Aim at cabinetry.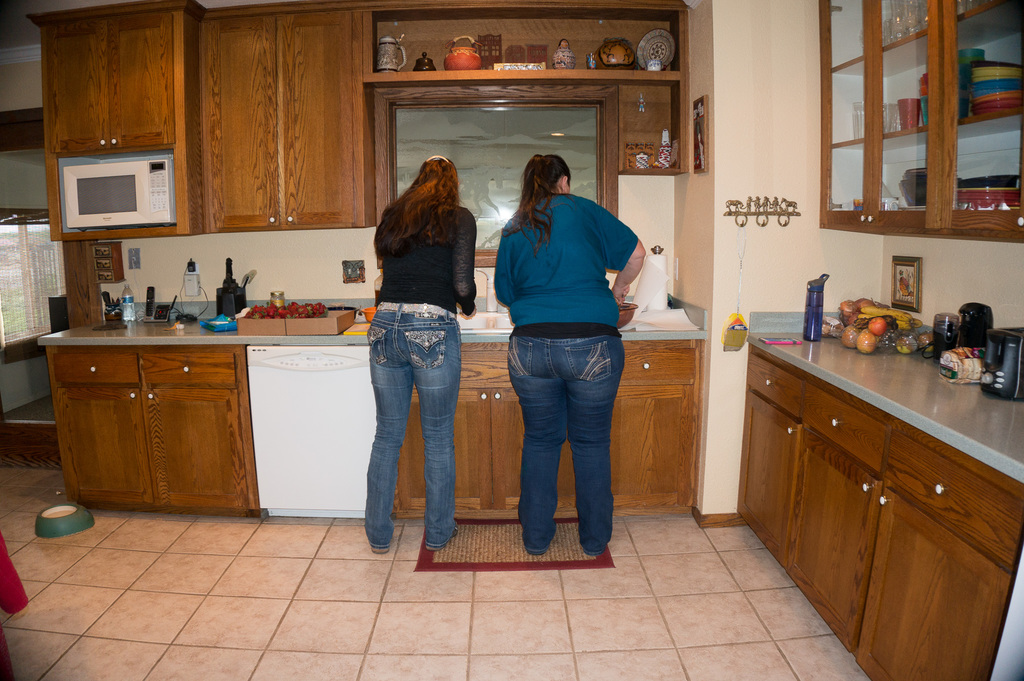
Aimed at [left=30, top=0, right=193, bottom=242].
